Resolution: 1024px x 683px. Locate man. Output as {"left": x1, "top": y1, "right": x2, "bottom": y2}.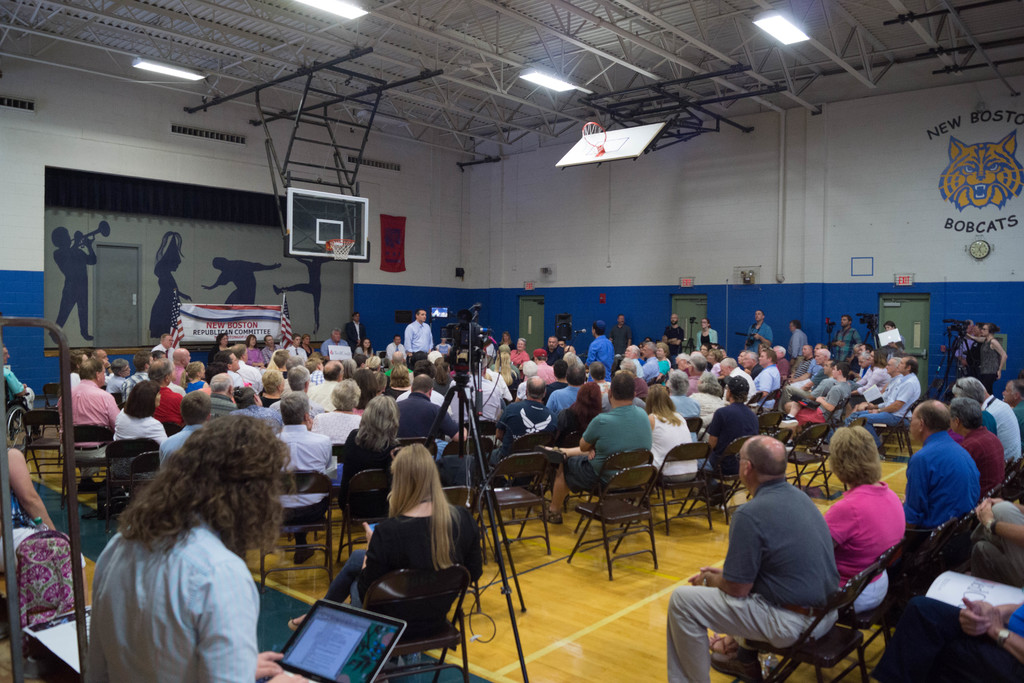
{"left": 946, "top": 393, "right": 1004, "bottom": 493}.
